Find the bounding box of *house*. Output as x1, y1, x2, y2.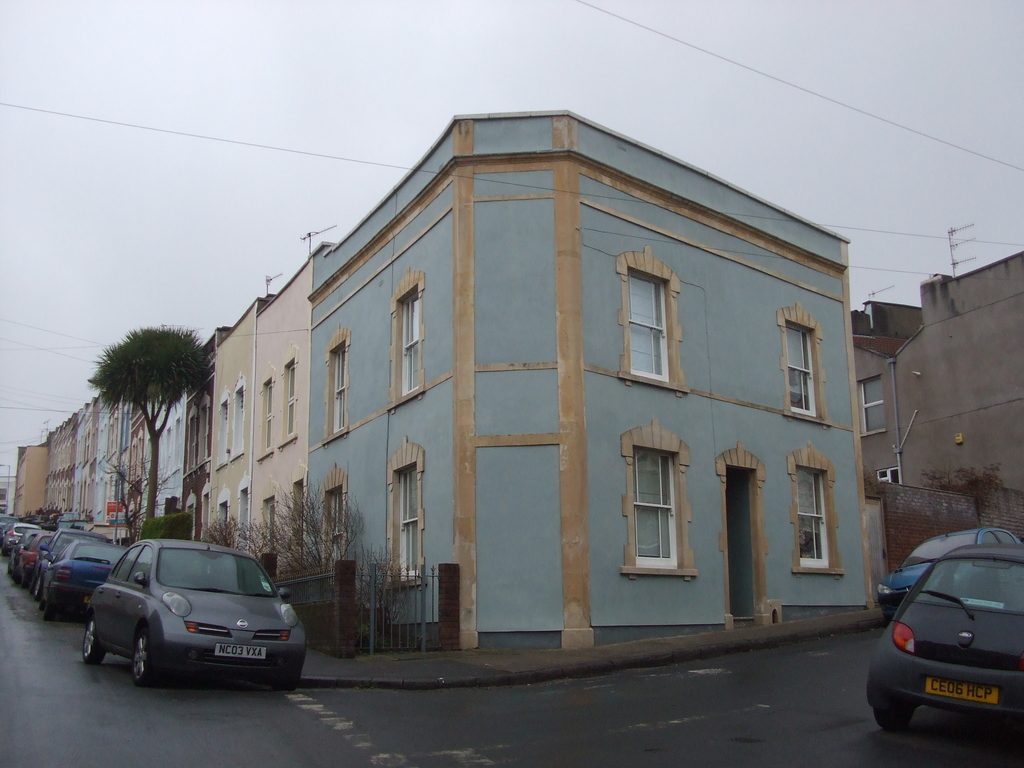
252, 240, 332, 573.
